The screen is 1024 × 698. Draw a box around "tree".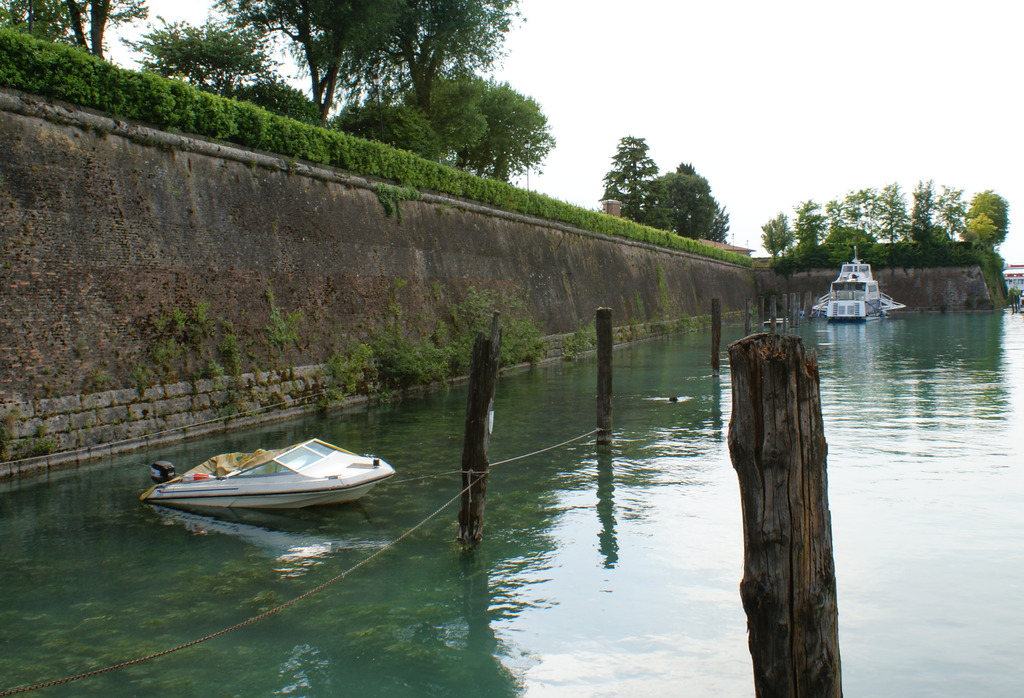
left=207, top=0, right=408, bottom=131.
